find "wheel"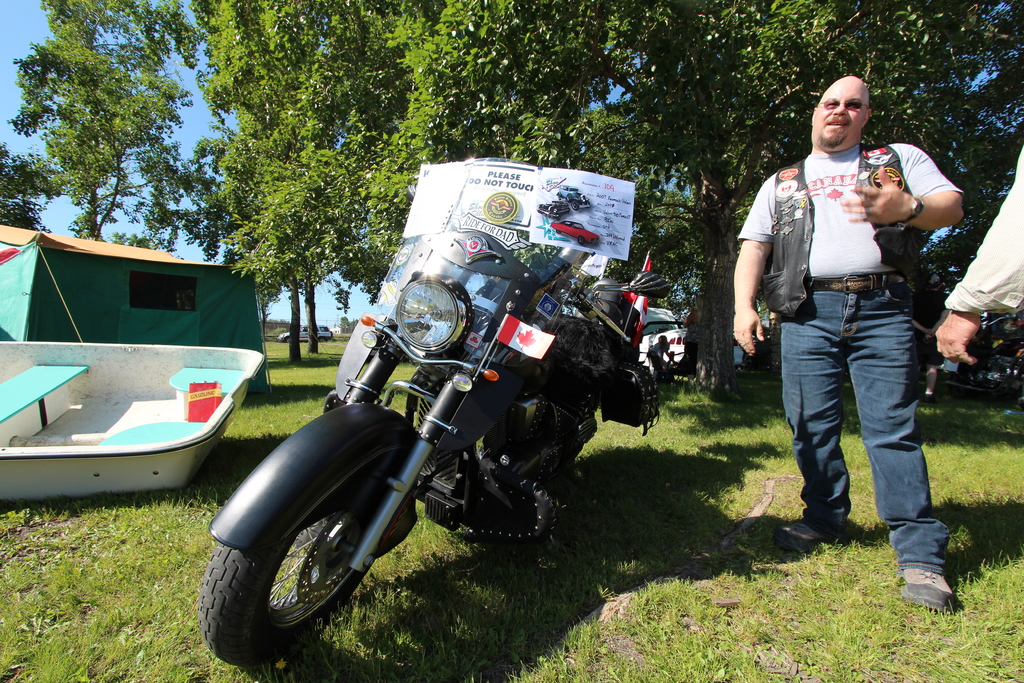
rect(570, 201, 580, 210)
